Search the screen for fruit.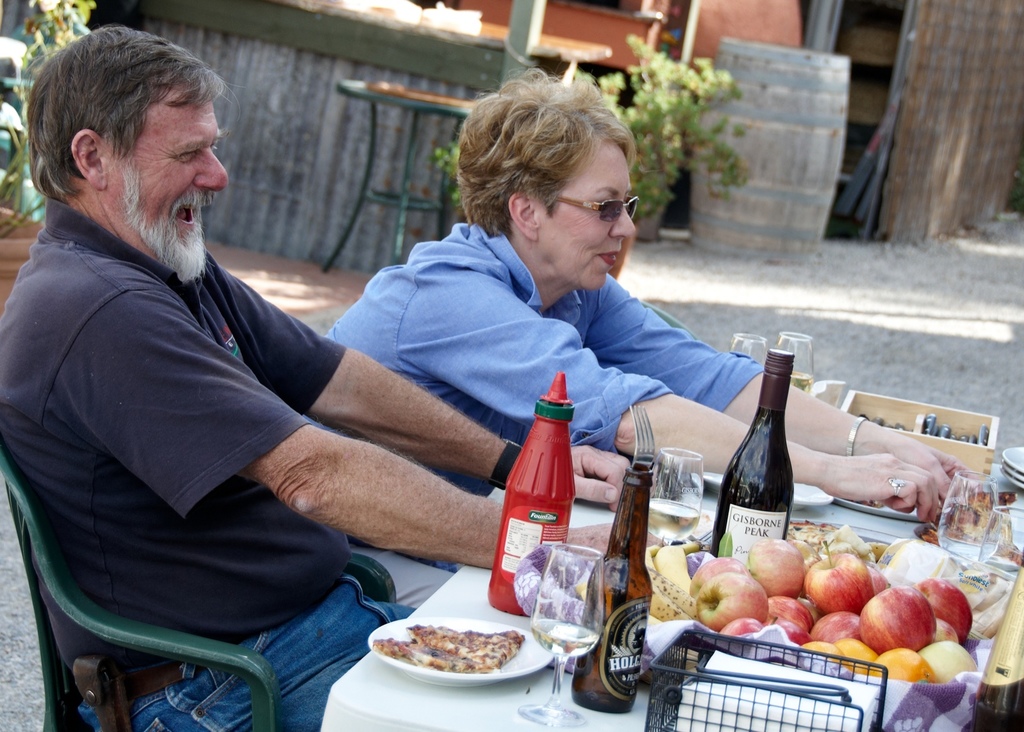
Found at (x1=838, y1=567, x2=975, y2=668).
